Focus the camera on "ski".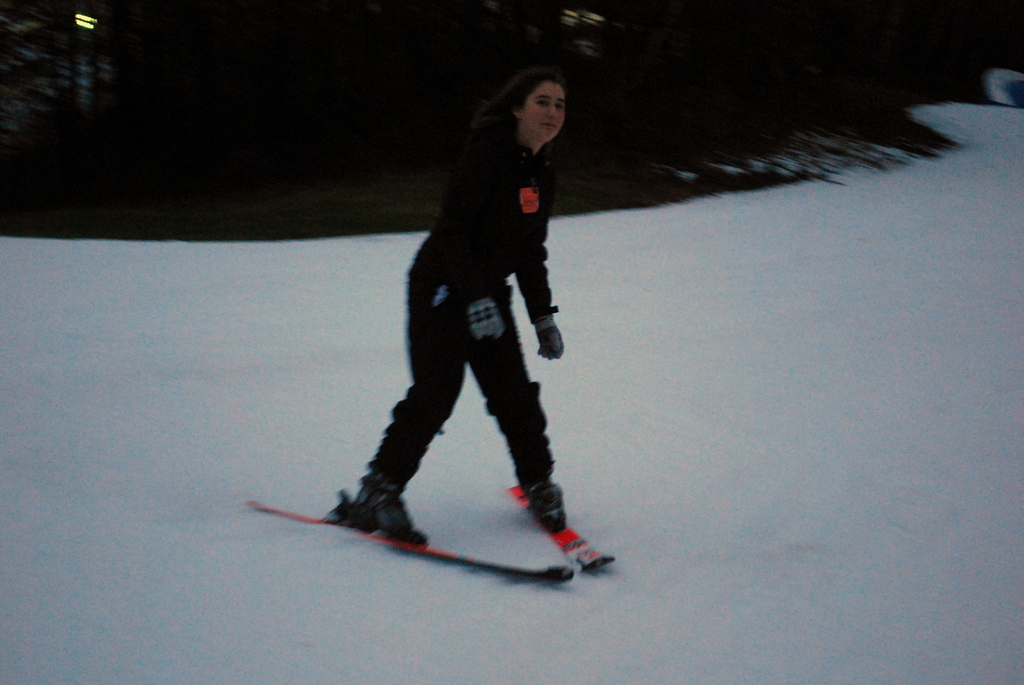
Focus region: detection(502, 478, 618, 572).
